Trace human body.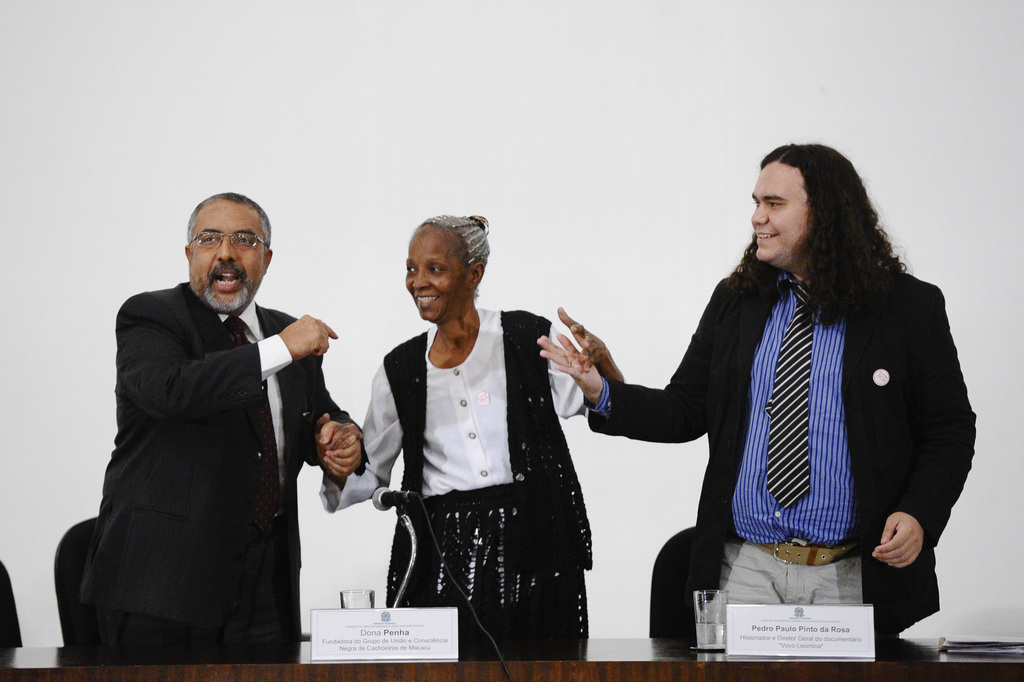
Traced to BBox(320, 309, 624, 663).
